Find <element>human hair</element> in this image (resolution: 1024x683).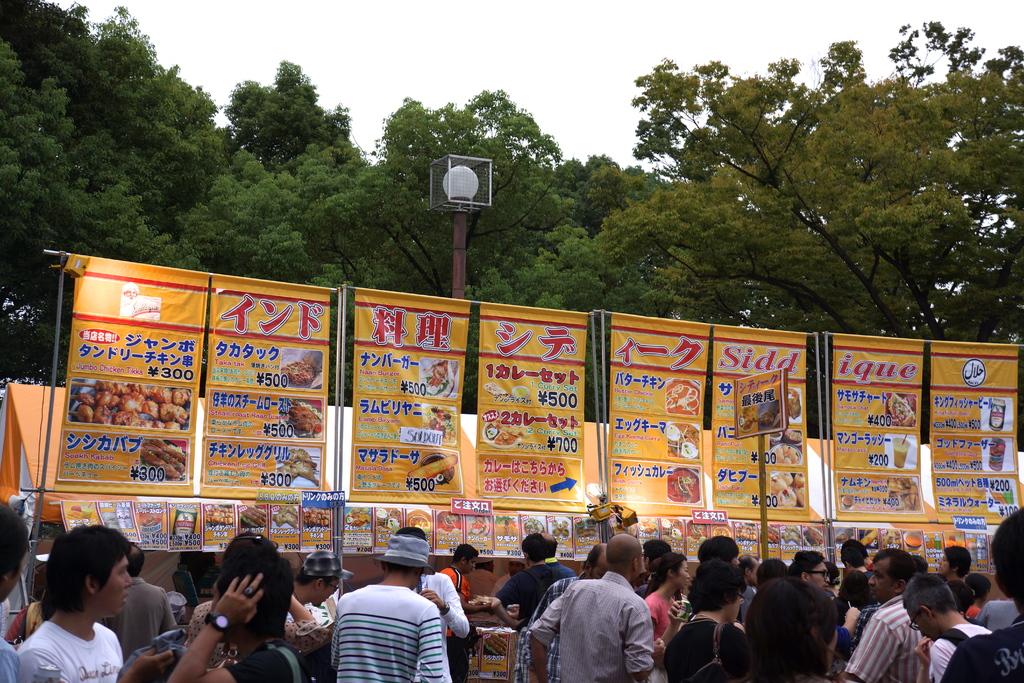
712,575,842,682.
